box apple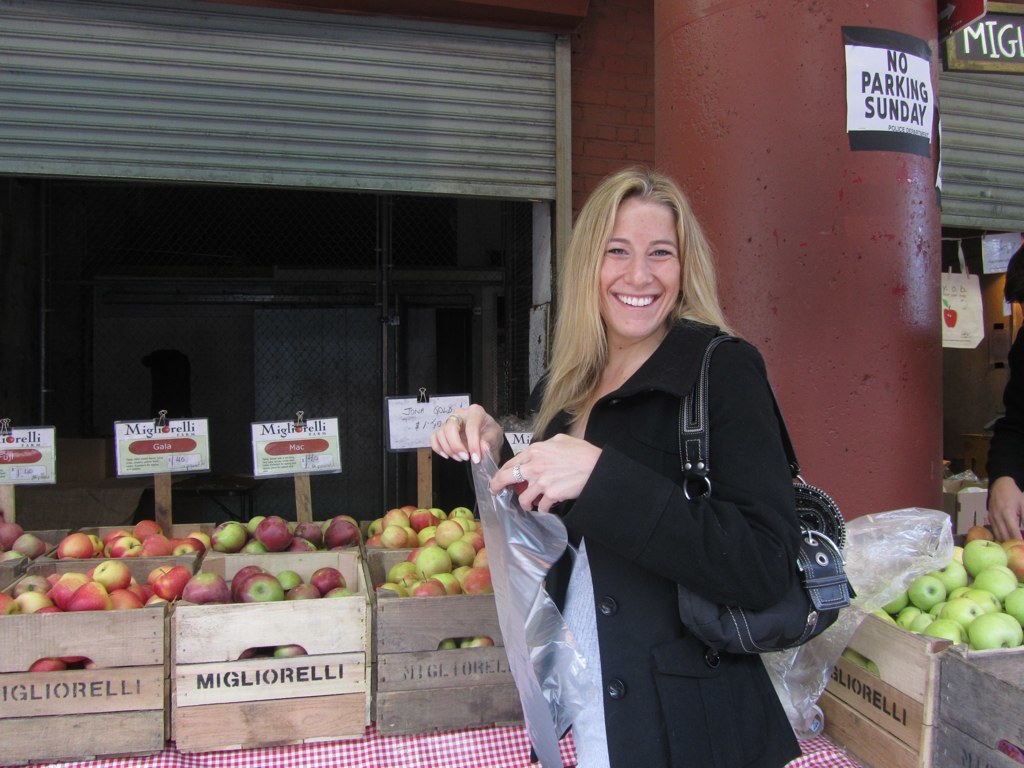
detection(88, 557, 131, 590)
